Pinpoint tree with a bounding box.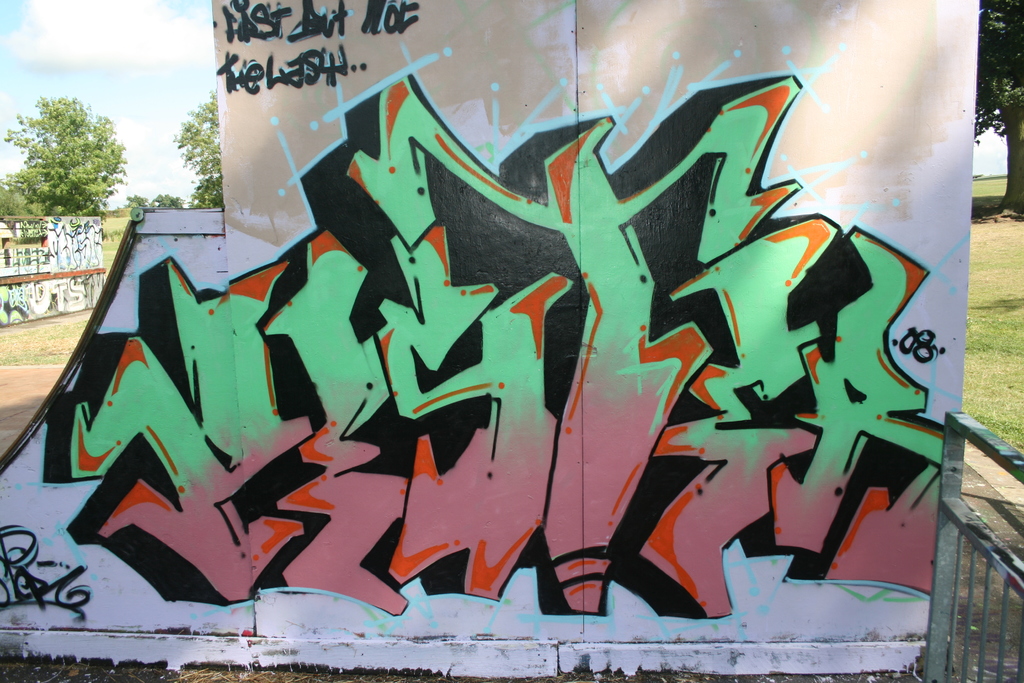
bbox=(12, 85, 134, 227).
